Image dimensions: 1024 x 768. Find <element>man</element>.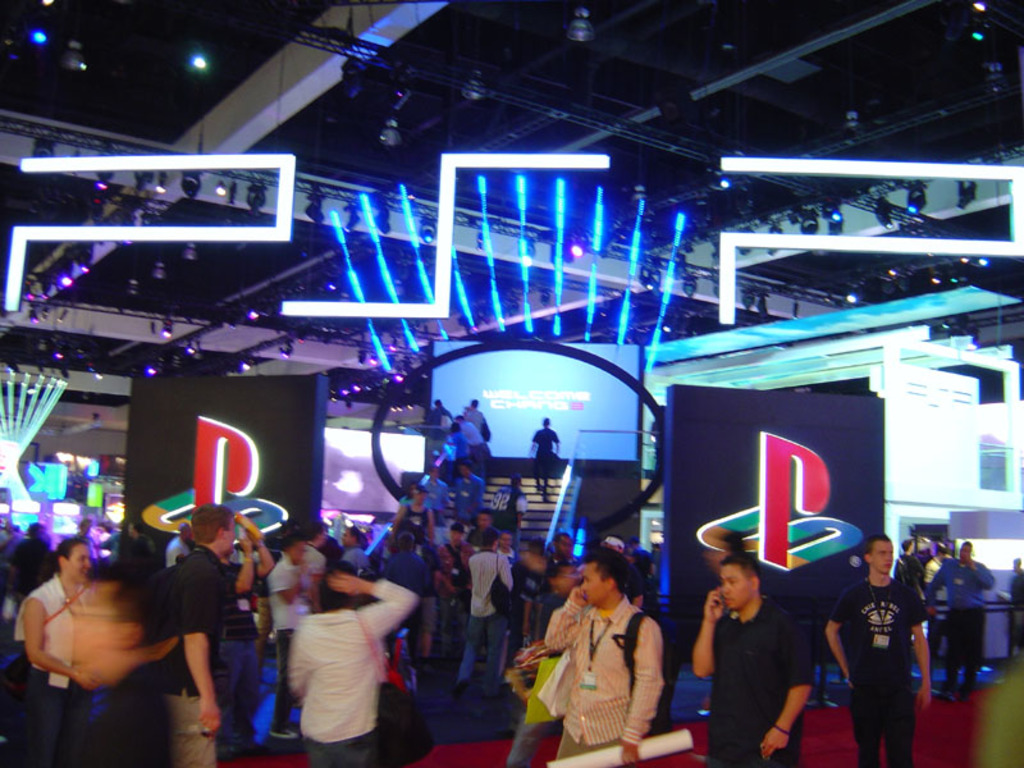
region(453, 458, 488, 536).
